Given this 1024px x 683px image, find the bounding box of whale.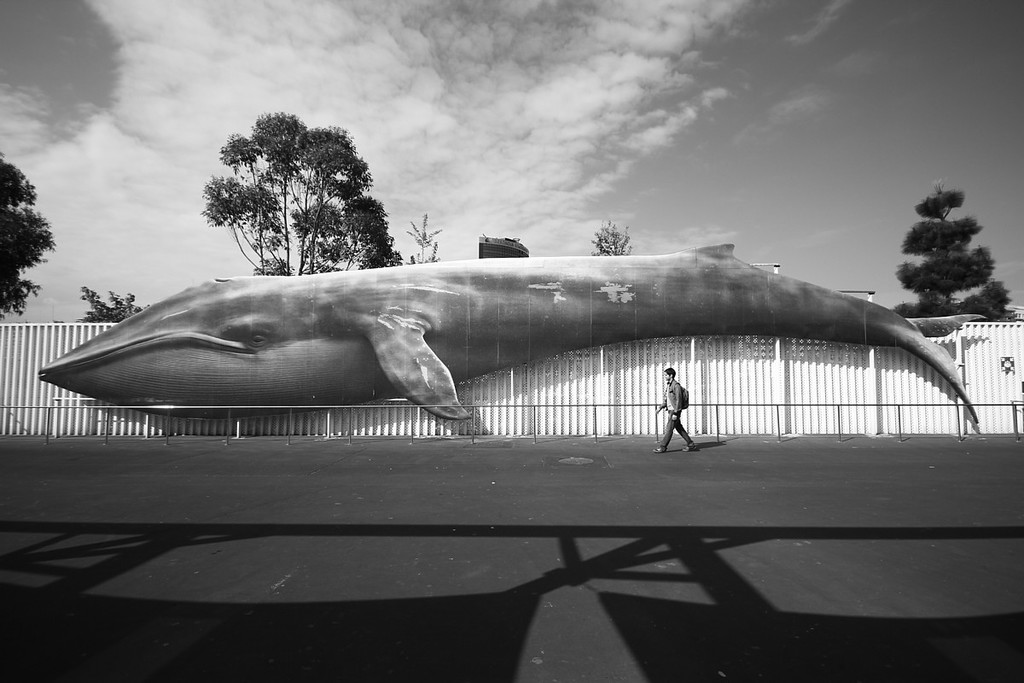
(32,241,975,422).
